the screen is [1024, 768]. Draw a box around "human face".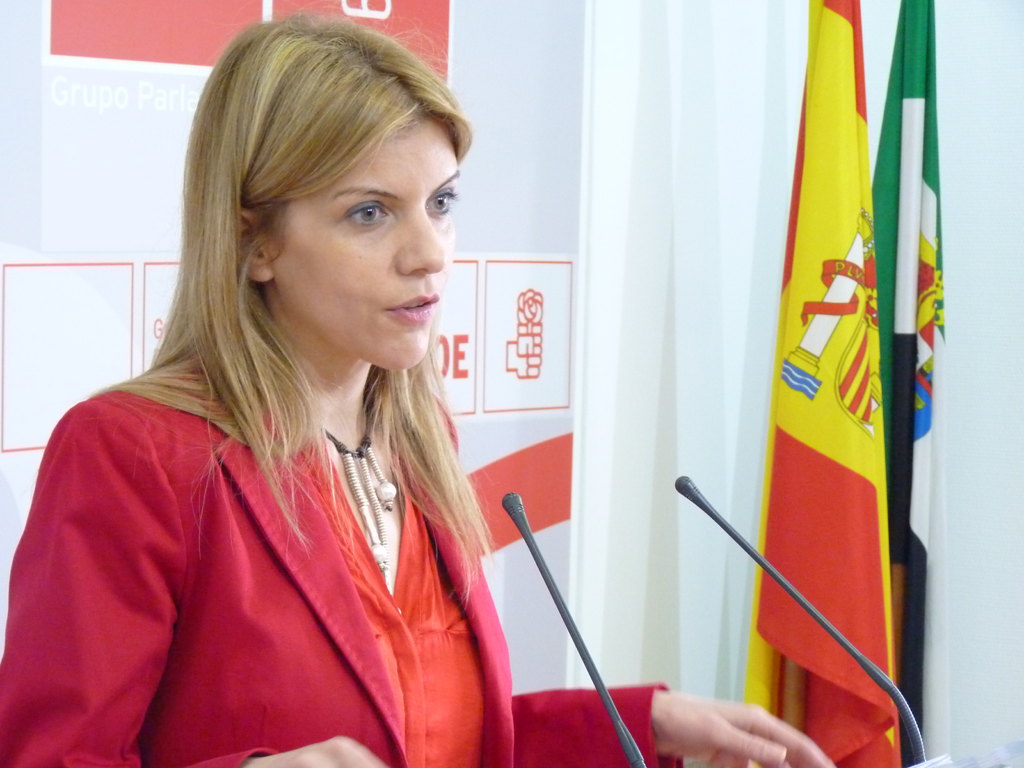
[265, 129, 475, 372].
